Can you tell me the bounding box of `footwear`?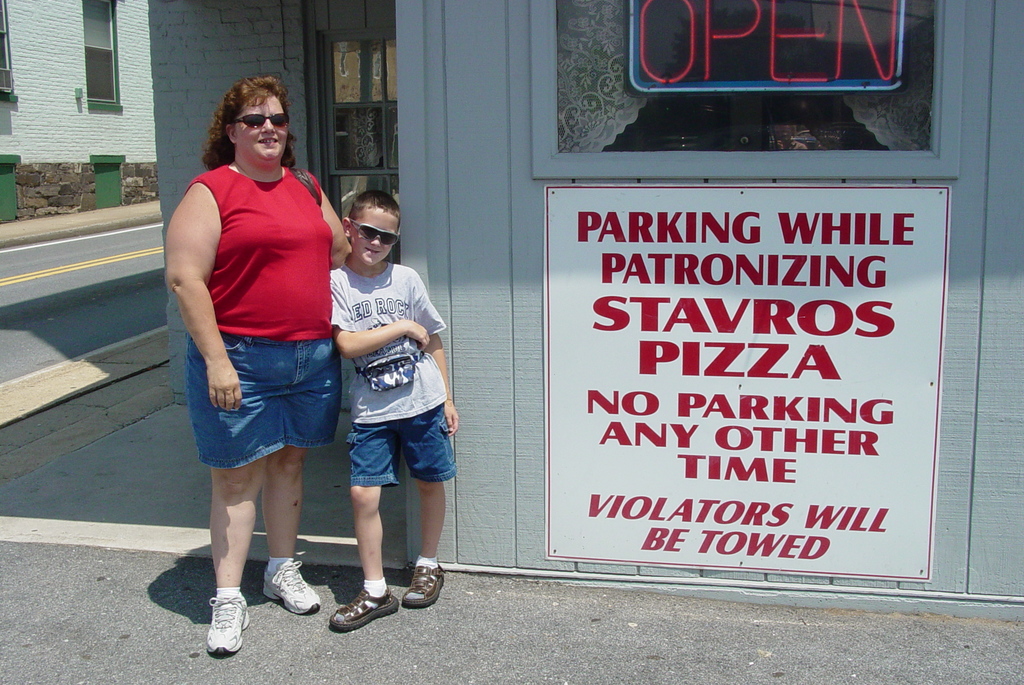
select_region(328, 584, 400, 631).
